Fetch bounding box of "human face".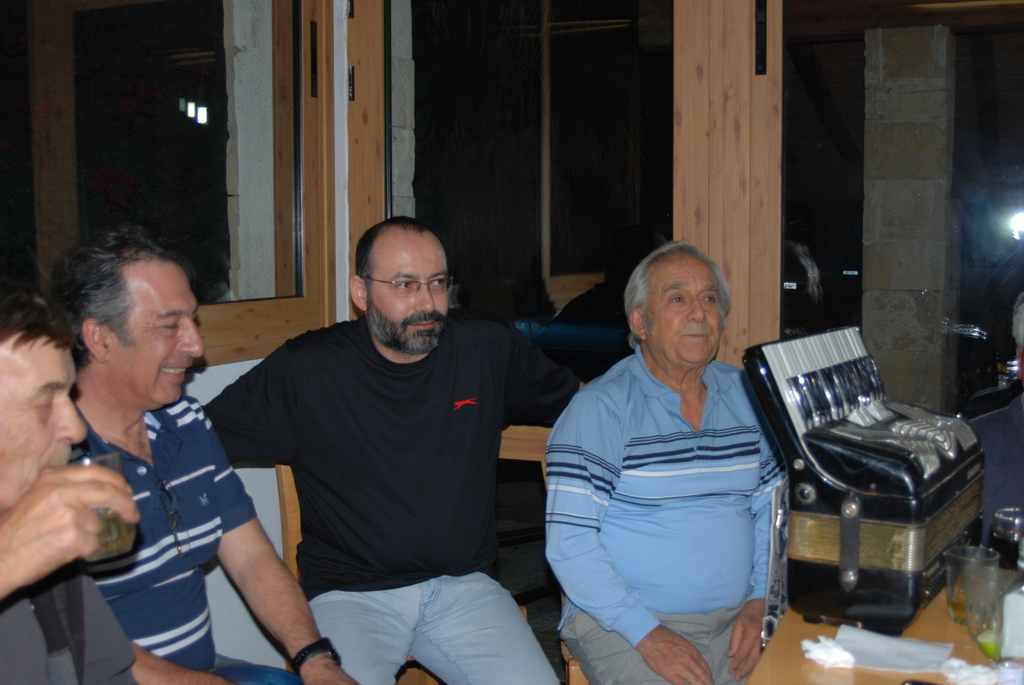
Bbox: [366,237,447,356].
